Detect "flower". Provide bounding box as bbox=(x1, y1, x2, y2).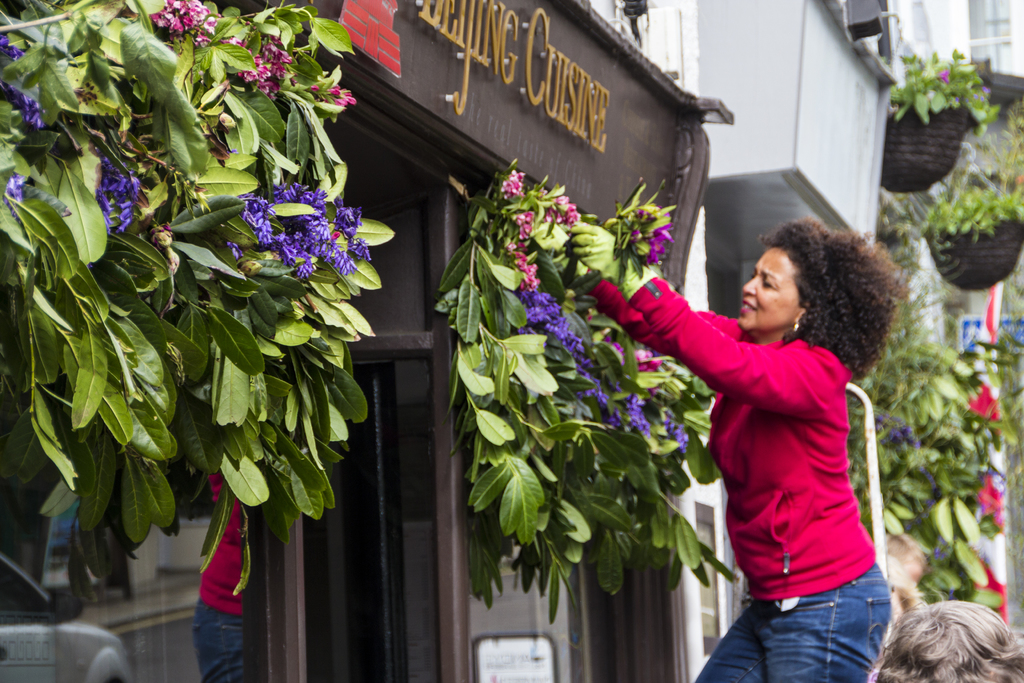
bbox=(1013, 174, 1023, 185).
